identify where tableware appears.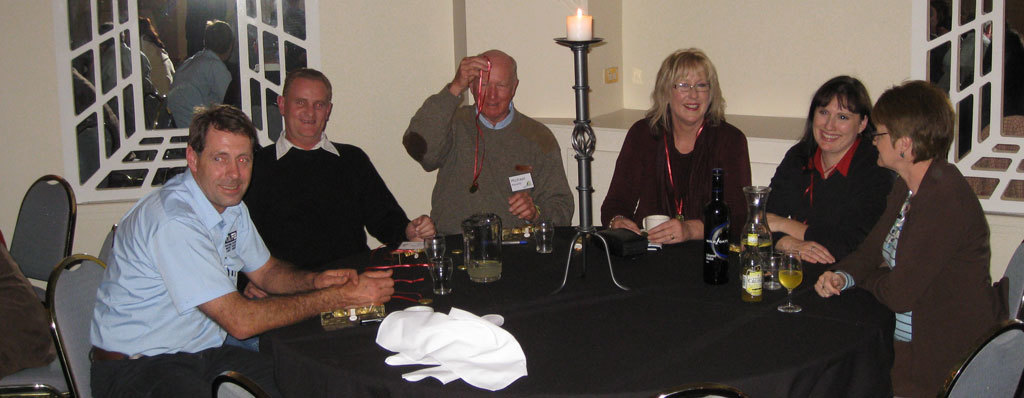
Appears at (460,212,501,283).
